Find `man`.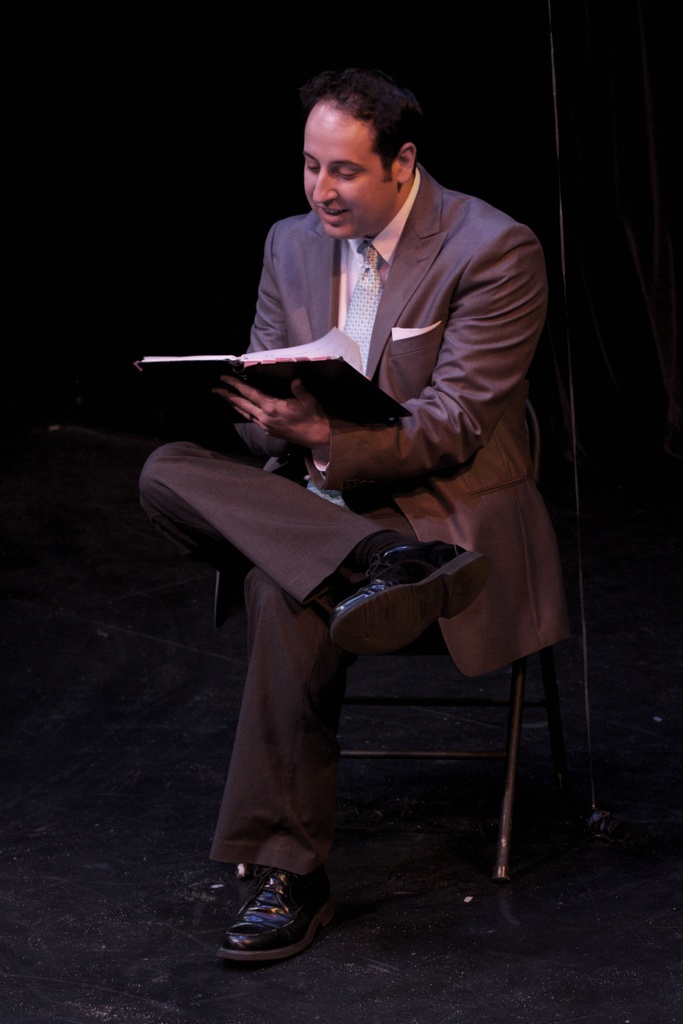
161 97 563 933.
